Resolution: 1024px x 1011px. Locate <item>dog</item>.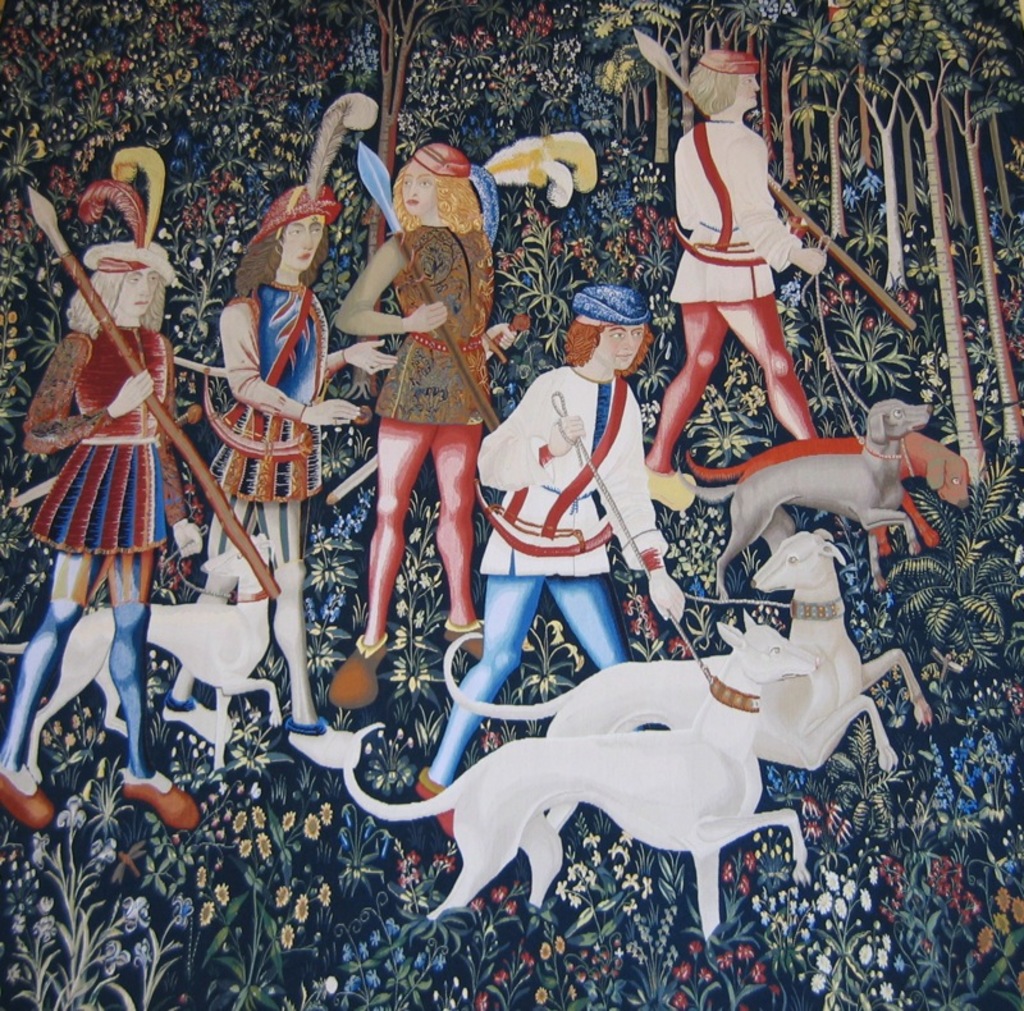
[677, 395, 938, 604].
